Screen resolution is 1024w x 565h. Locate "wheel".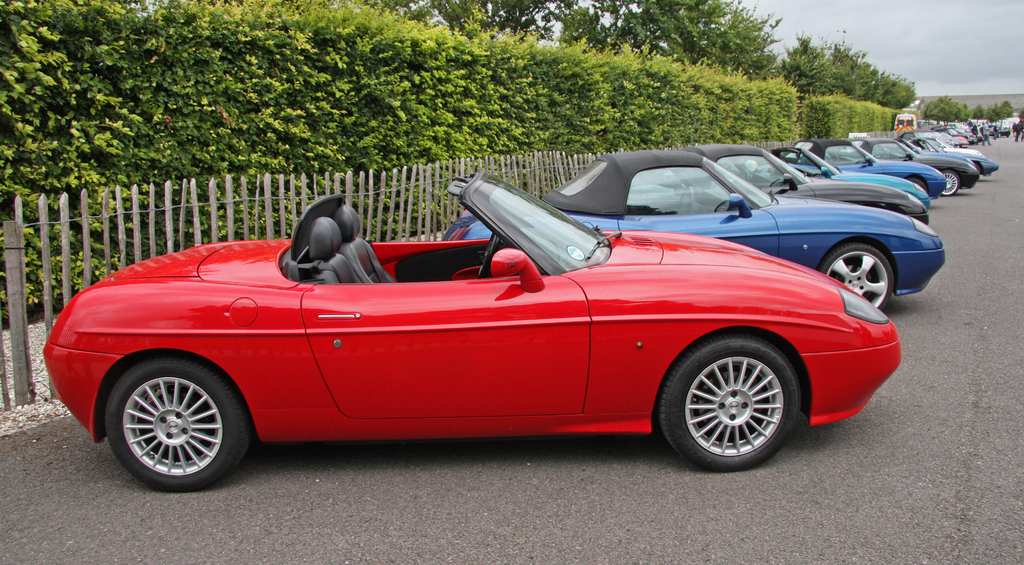
box=[810, 237, 902, 318].
